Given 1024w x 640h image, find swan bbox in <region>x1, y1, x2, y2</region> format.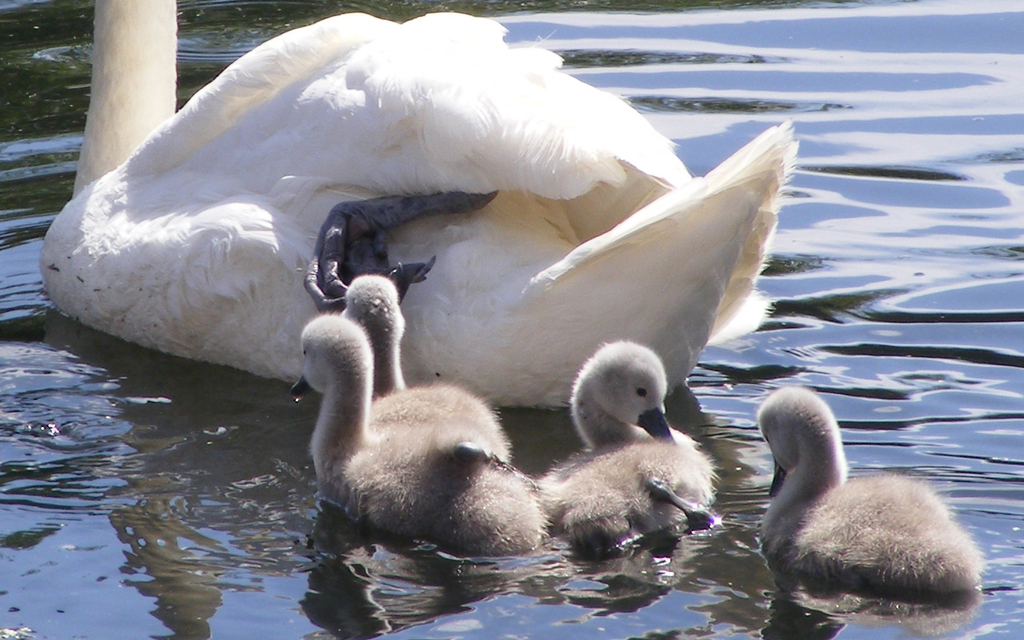
<region>288, 308, 550, 571</region>.
